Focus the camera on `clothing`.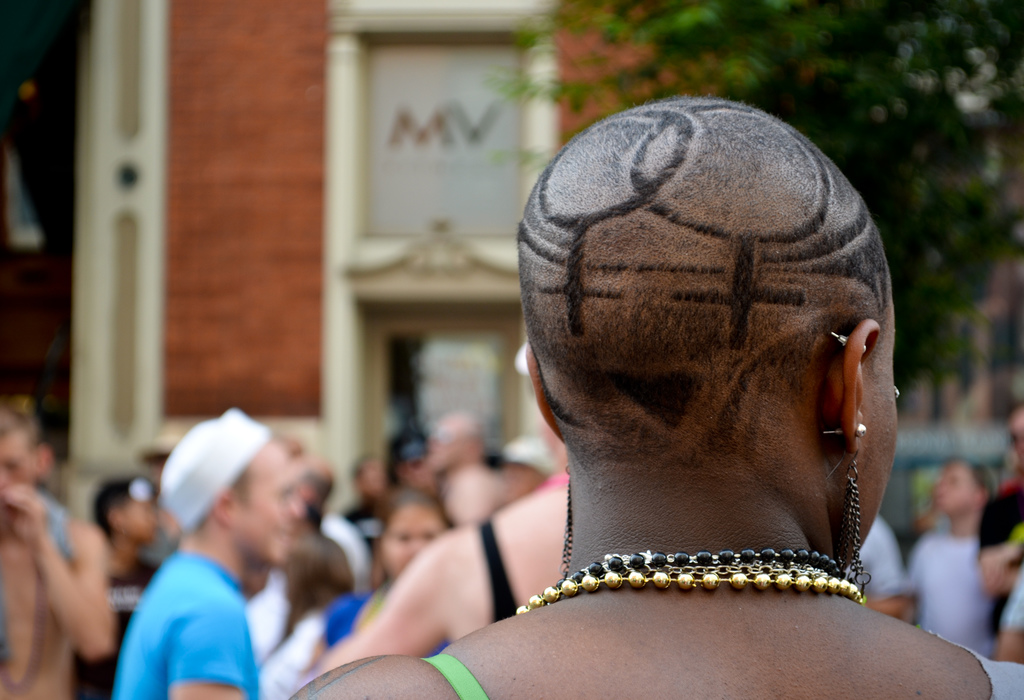
Focus region: crop(269, 595, 332, 686).
